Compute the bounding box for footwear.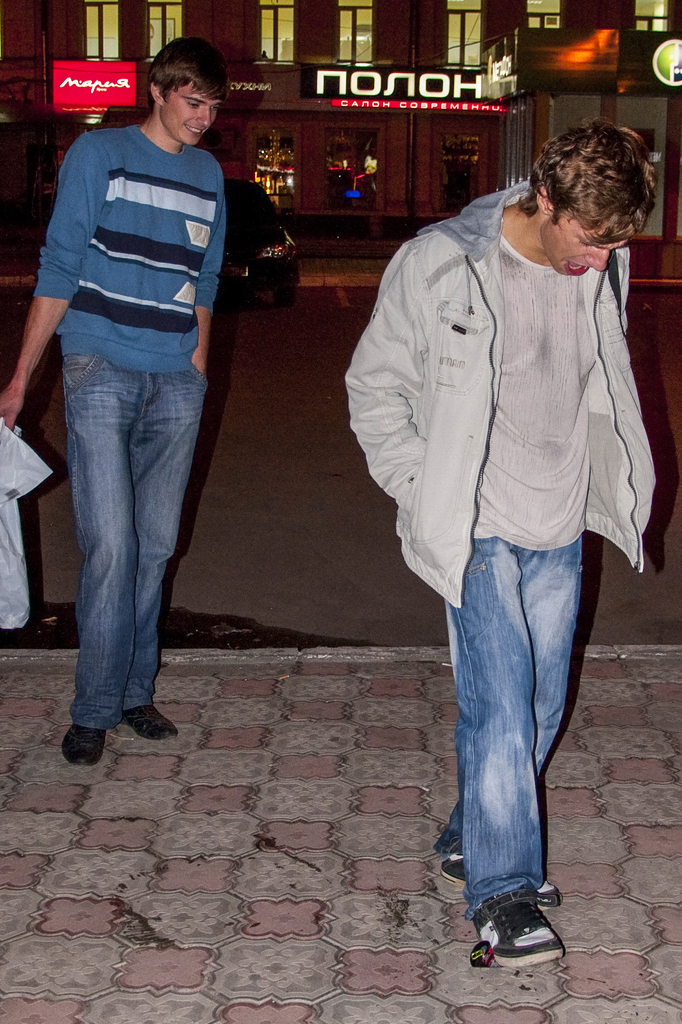
detection(479, 896, 563, 970).
